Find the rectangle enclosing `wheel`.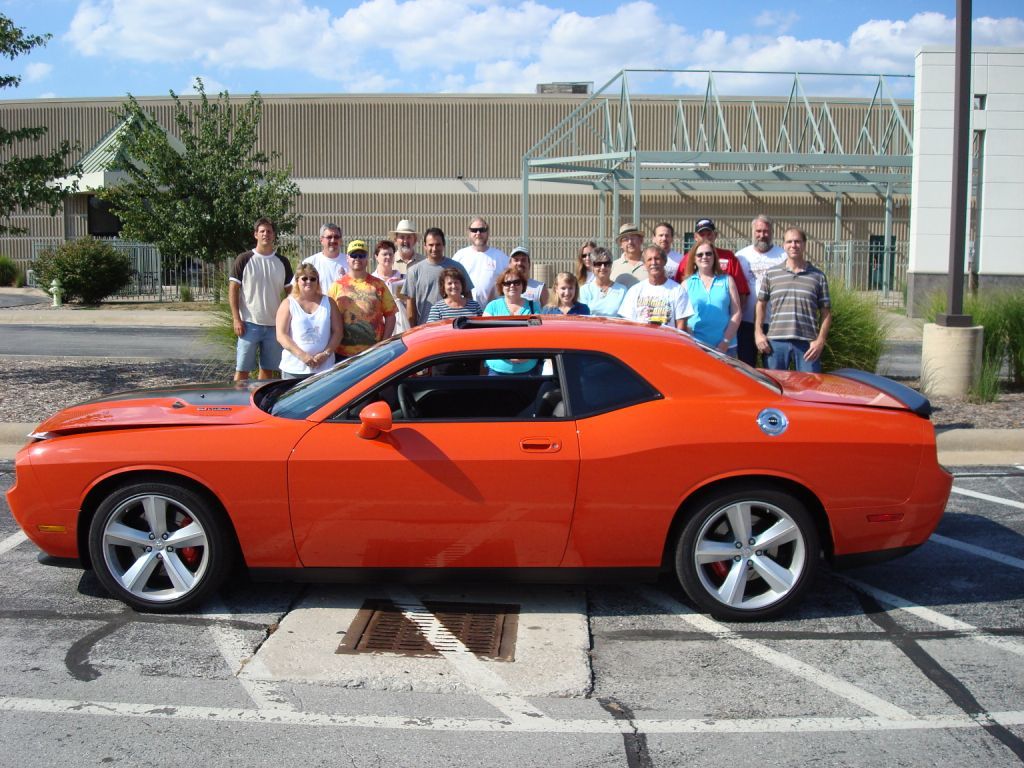
box=[396, 385, 423, 417].
